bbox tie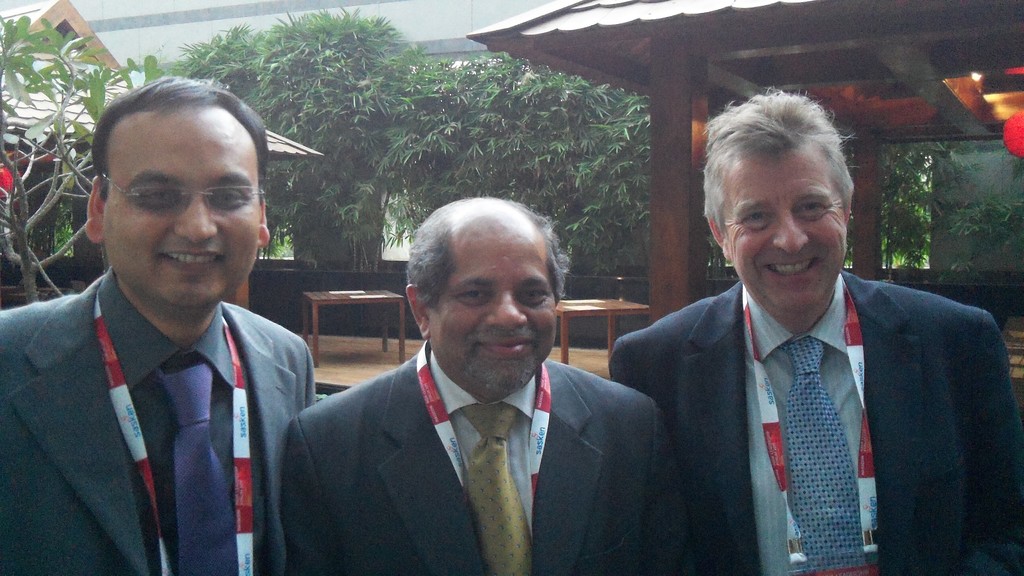
771 335 872 575
